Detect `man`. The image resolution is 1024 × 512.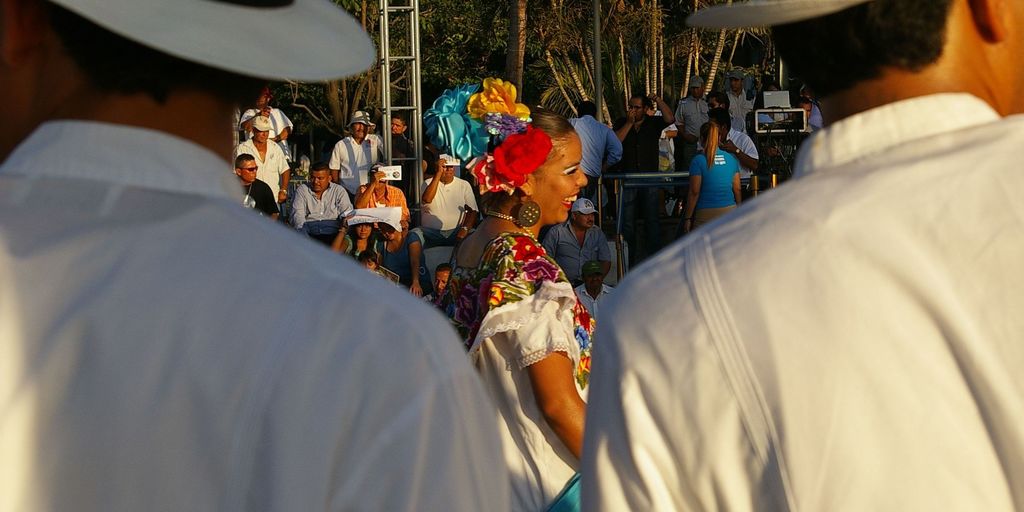
locate(233, 113, 294, 210).
